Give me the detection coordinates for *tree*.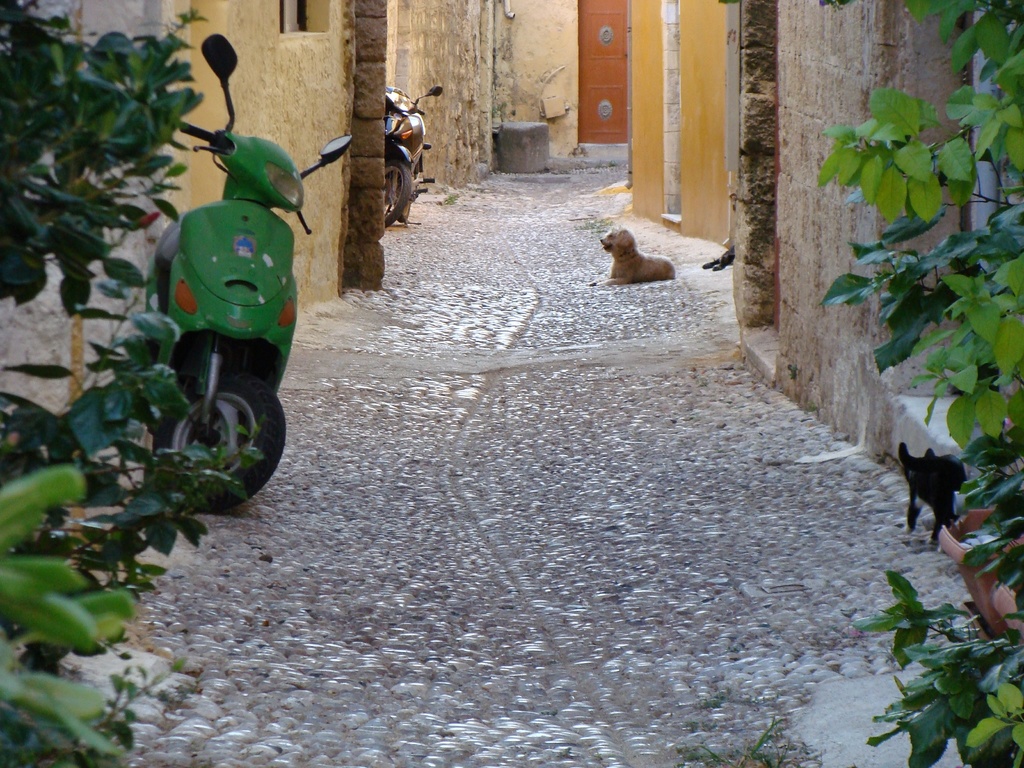
rect(717, 0, 1023, 767).
